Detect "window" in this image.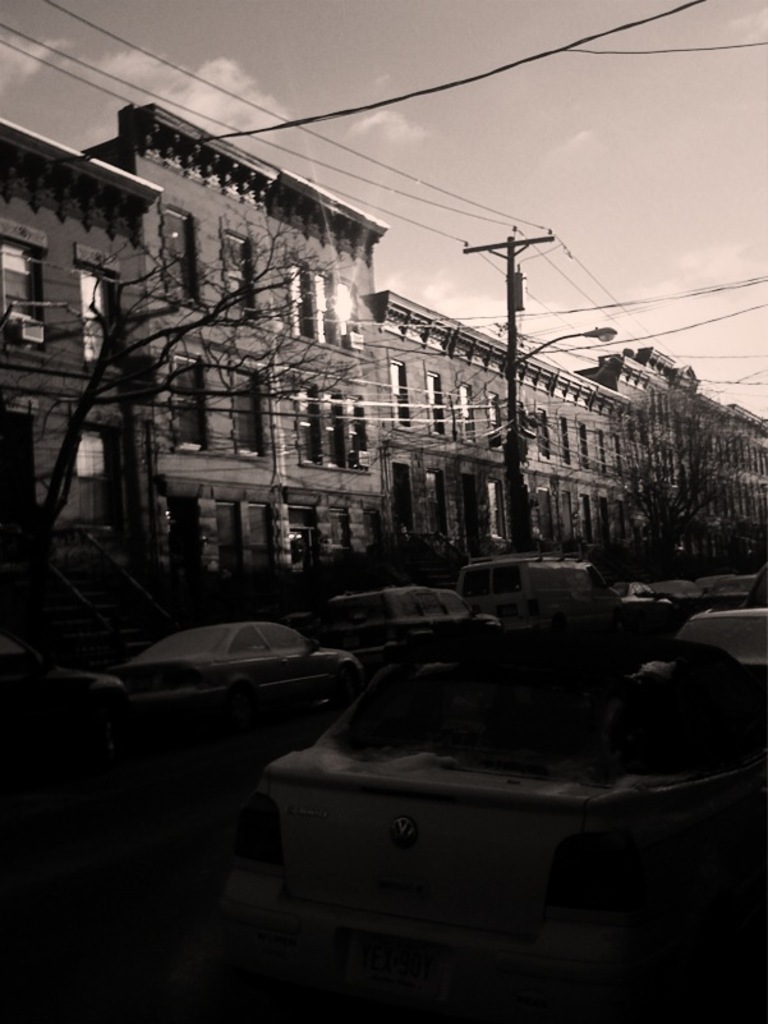
Detection: [344,396,365,464].
